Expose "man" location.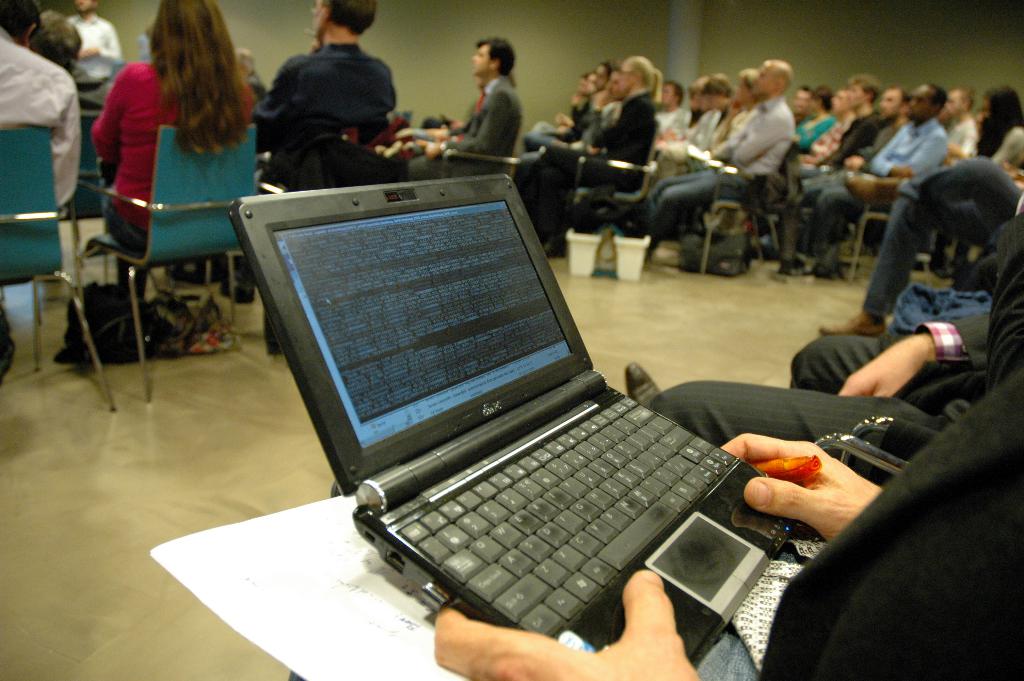
Exposed at crop(792, 189, 1023, 384).
